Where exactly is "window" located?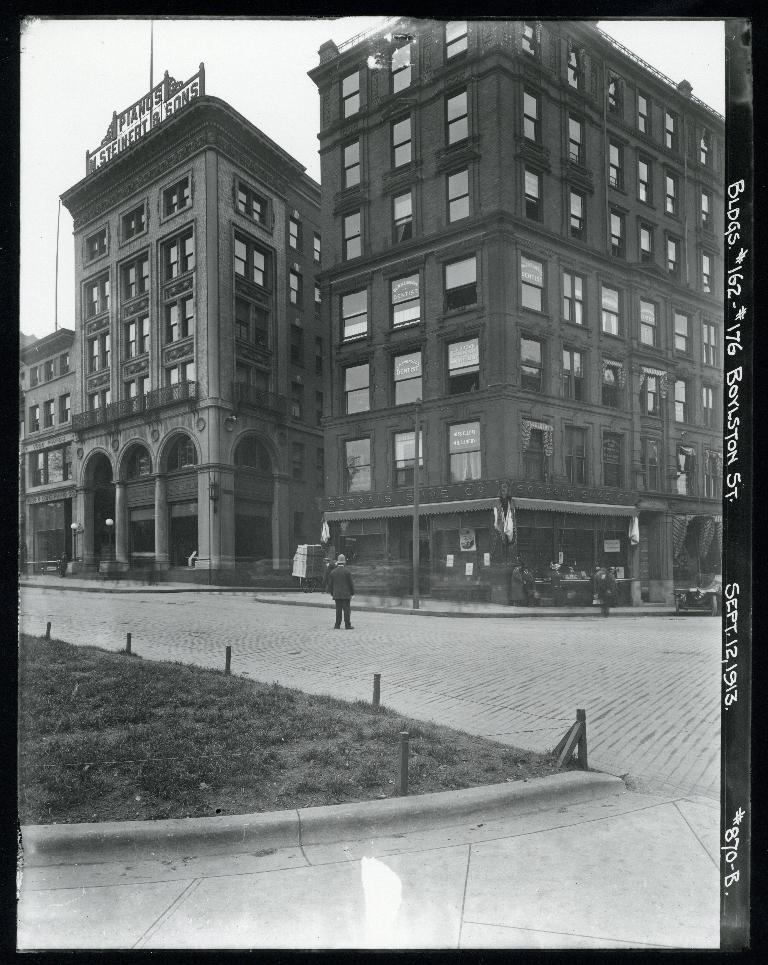
Its bounding box is bbox(168, 294, 194, 347).
